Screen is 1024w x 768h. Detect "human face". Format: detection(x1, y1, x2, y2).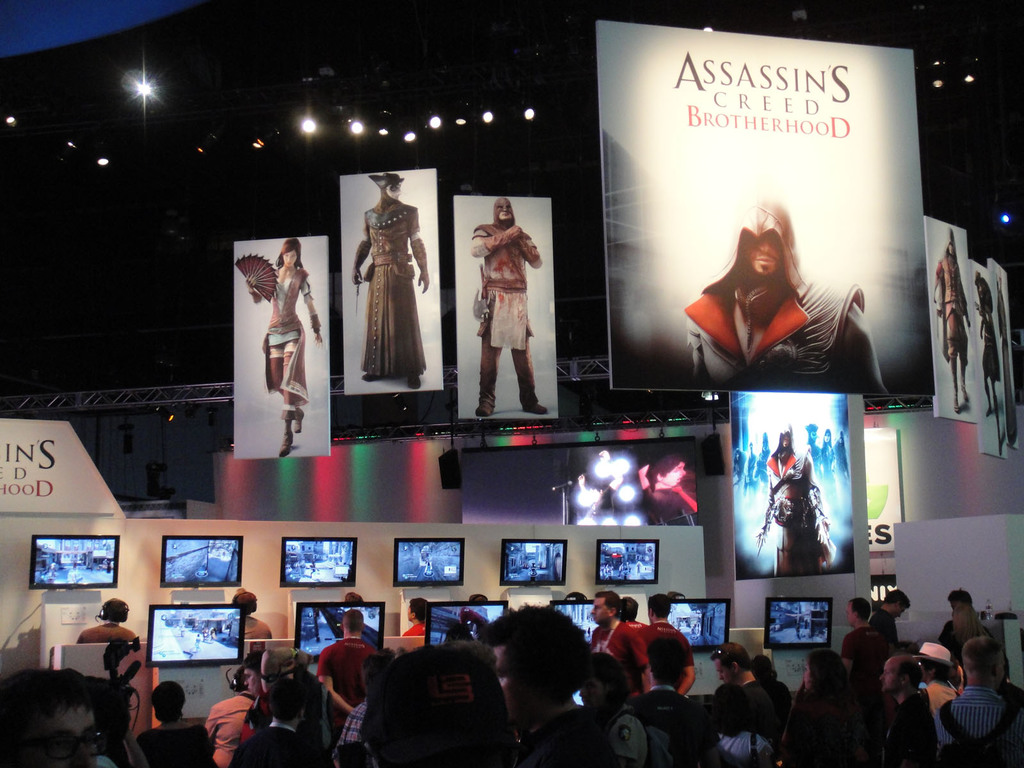
detection(405, 607, 412, 620).
